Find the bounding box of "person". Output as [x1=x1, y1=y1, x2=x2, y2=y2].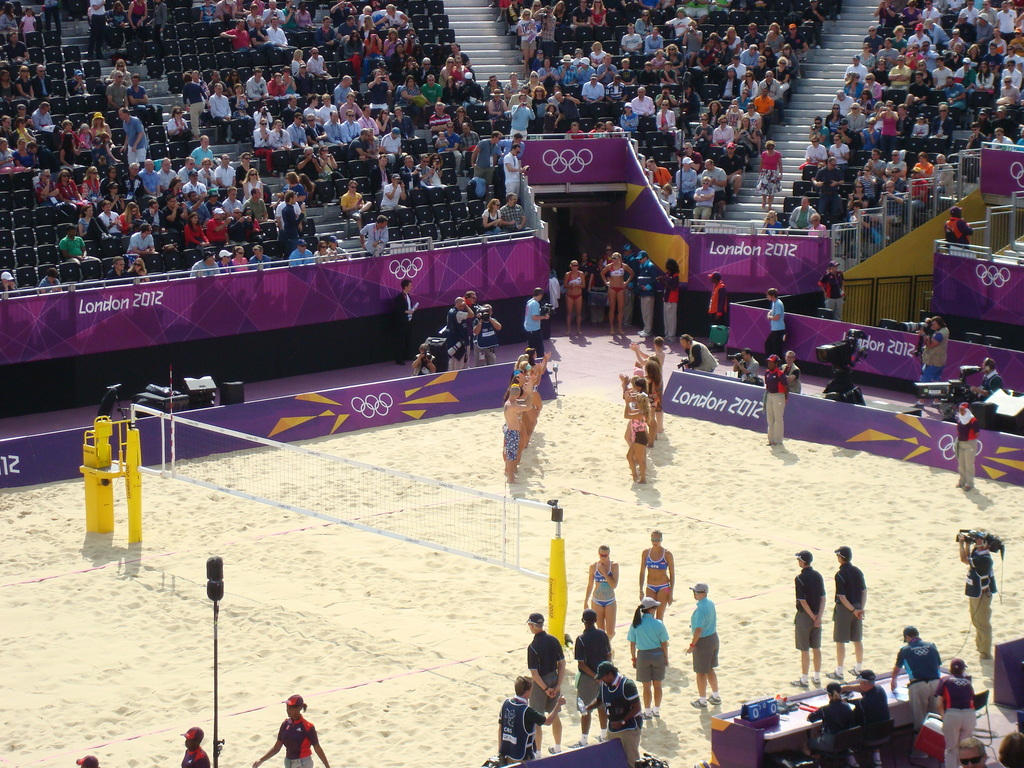
[x1=410, y1=349, x2=436, y2=372].
